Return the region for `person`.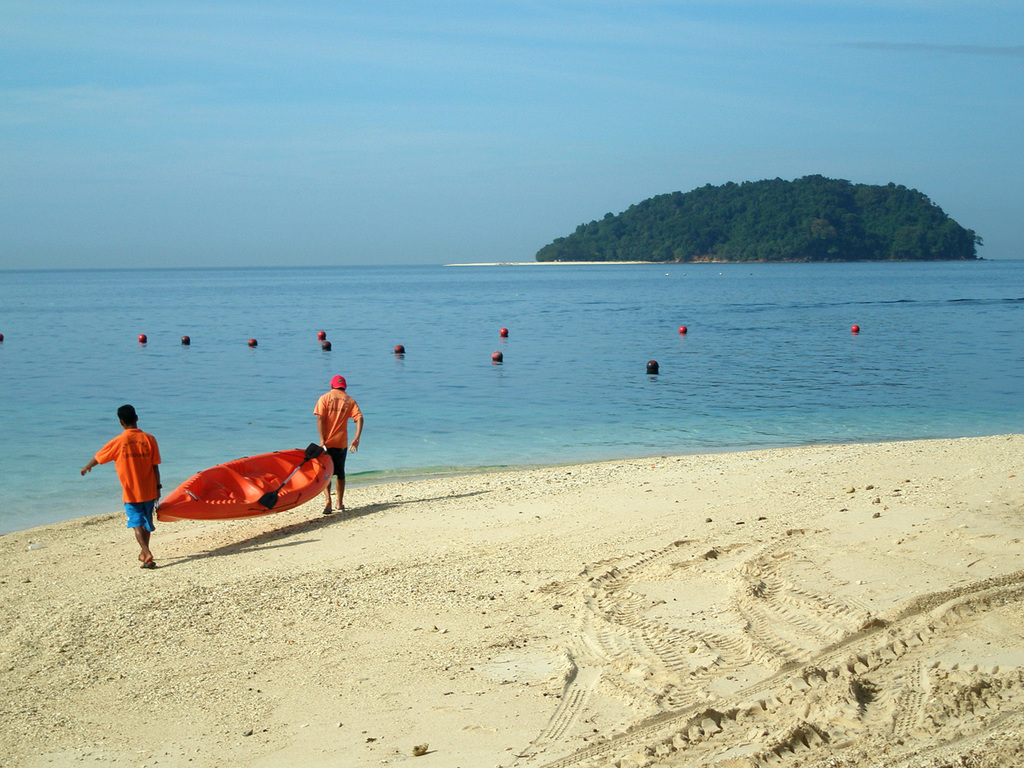
[79,402,163,564].
